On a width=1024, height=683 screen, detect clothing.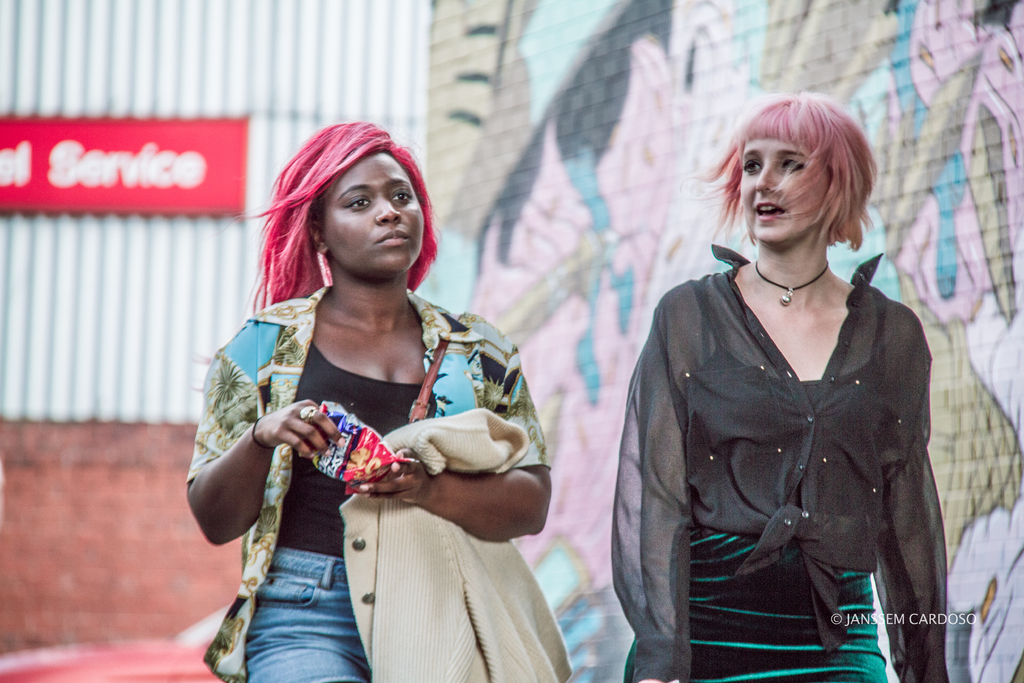
bbox=(185, 282, 554, 682).
